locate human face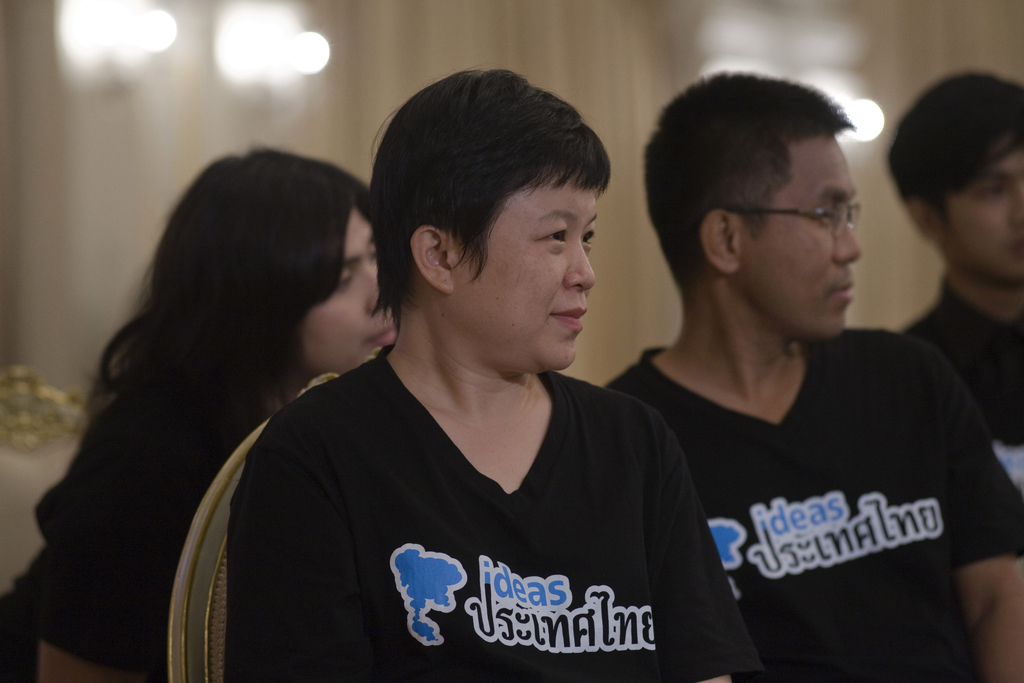
bbox(740, 136, 865, 329)
